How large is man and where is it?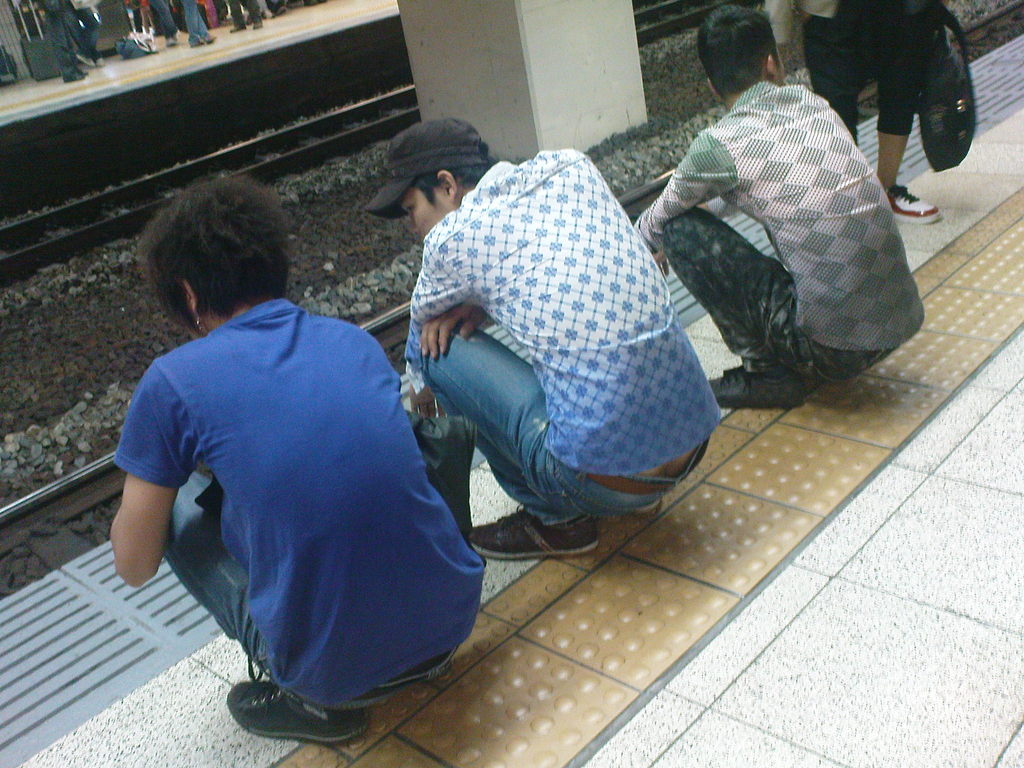
Bounding box: [756, 0, 950, 223].
